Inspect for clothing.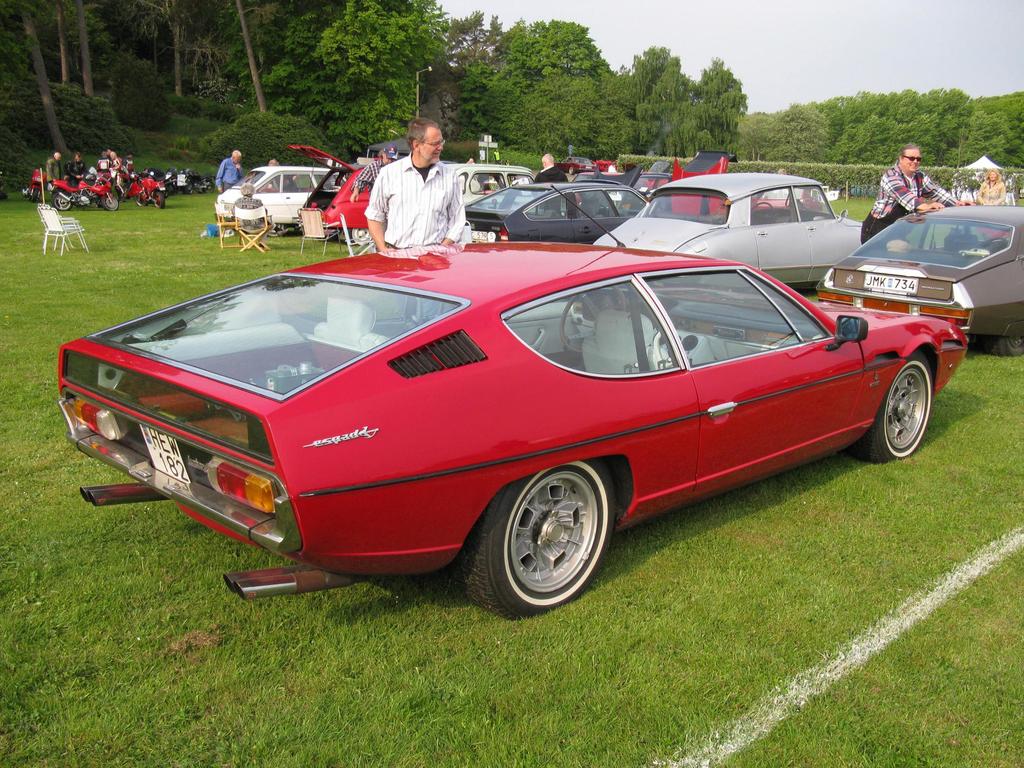
Inspection: [44, 161, 67, 188].
